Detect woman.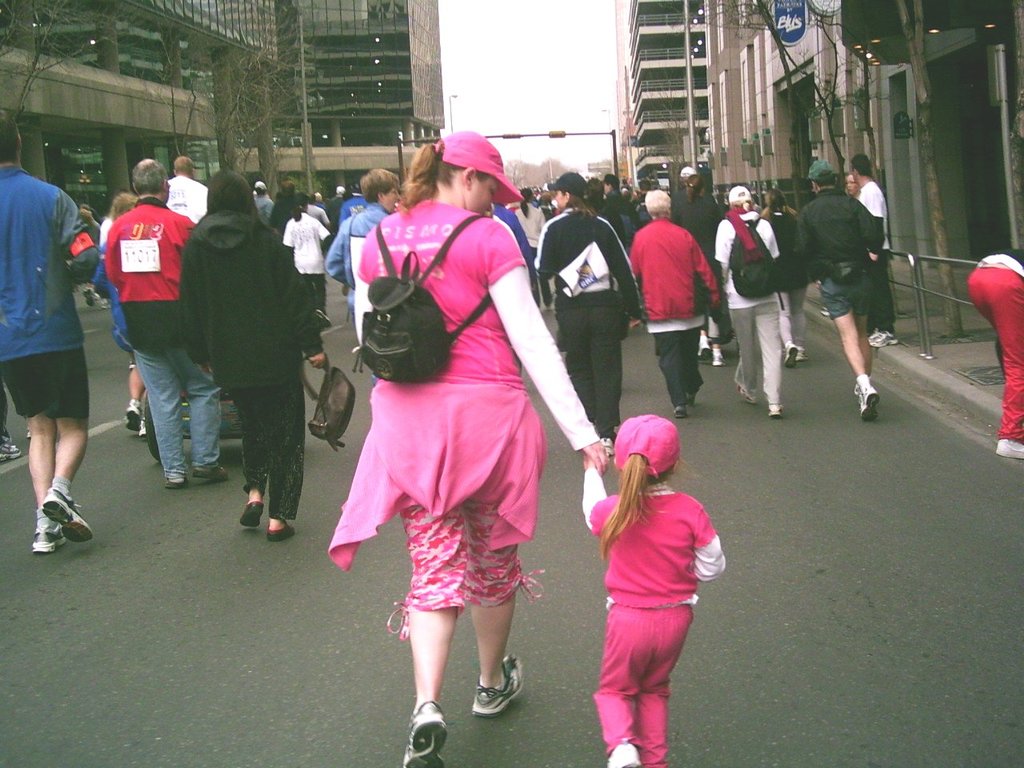
Detected at x1=517, y1=190, x2=544, y2=315.
